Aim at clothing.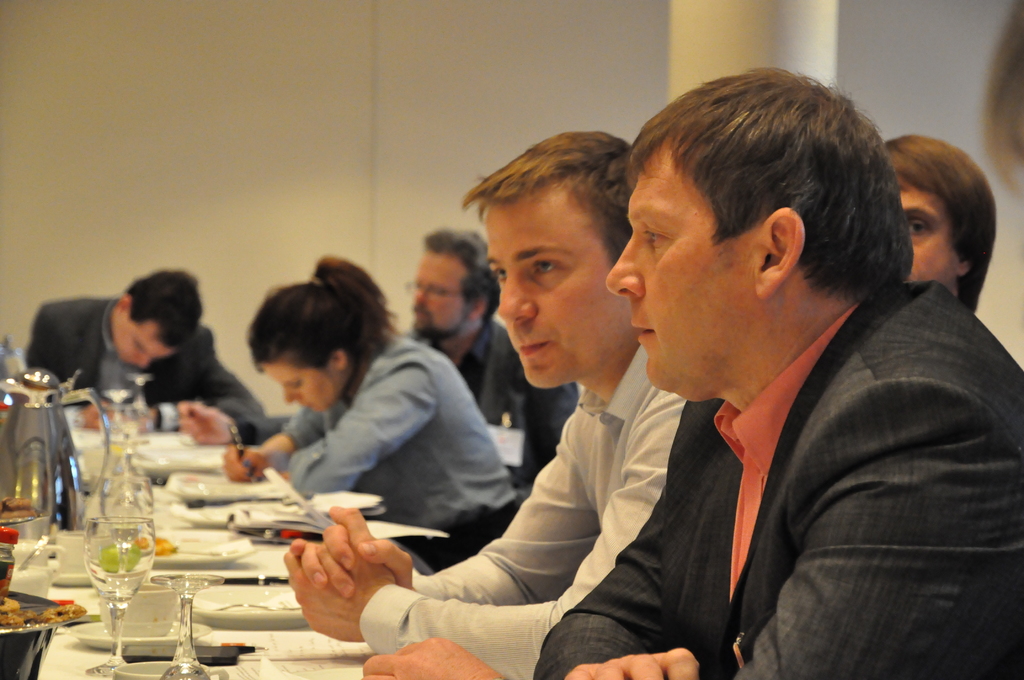
Aimed at <bbox>350, 359, 701, 676</bbox>.
